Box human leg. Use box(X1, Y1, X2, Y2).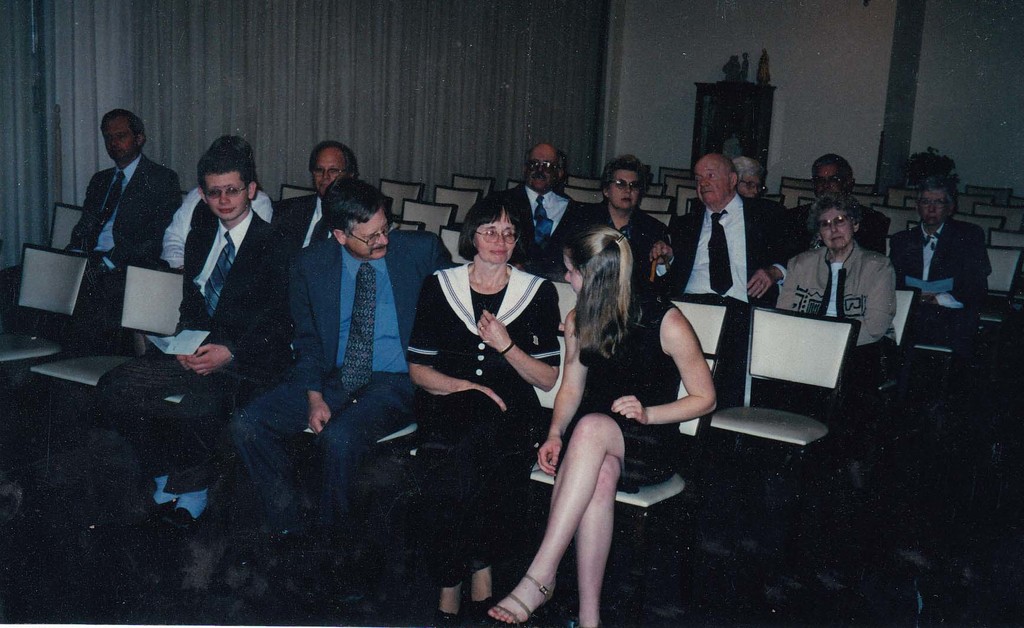
box(576, 458, 625, 627).
